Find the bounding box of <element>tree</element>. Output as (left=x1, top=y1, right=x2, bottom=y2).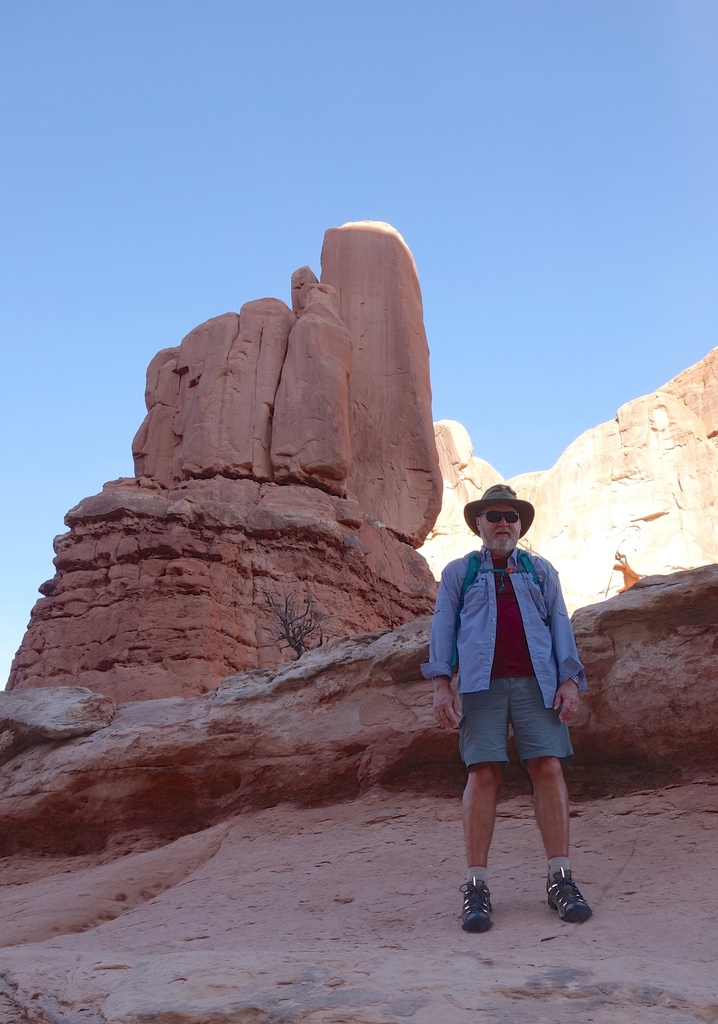
(left=253, top=581, right=323, bottom=655).
